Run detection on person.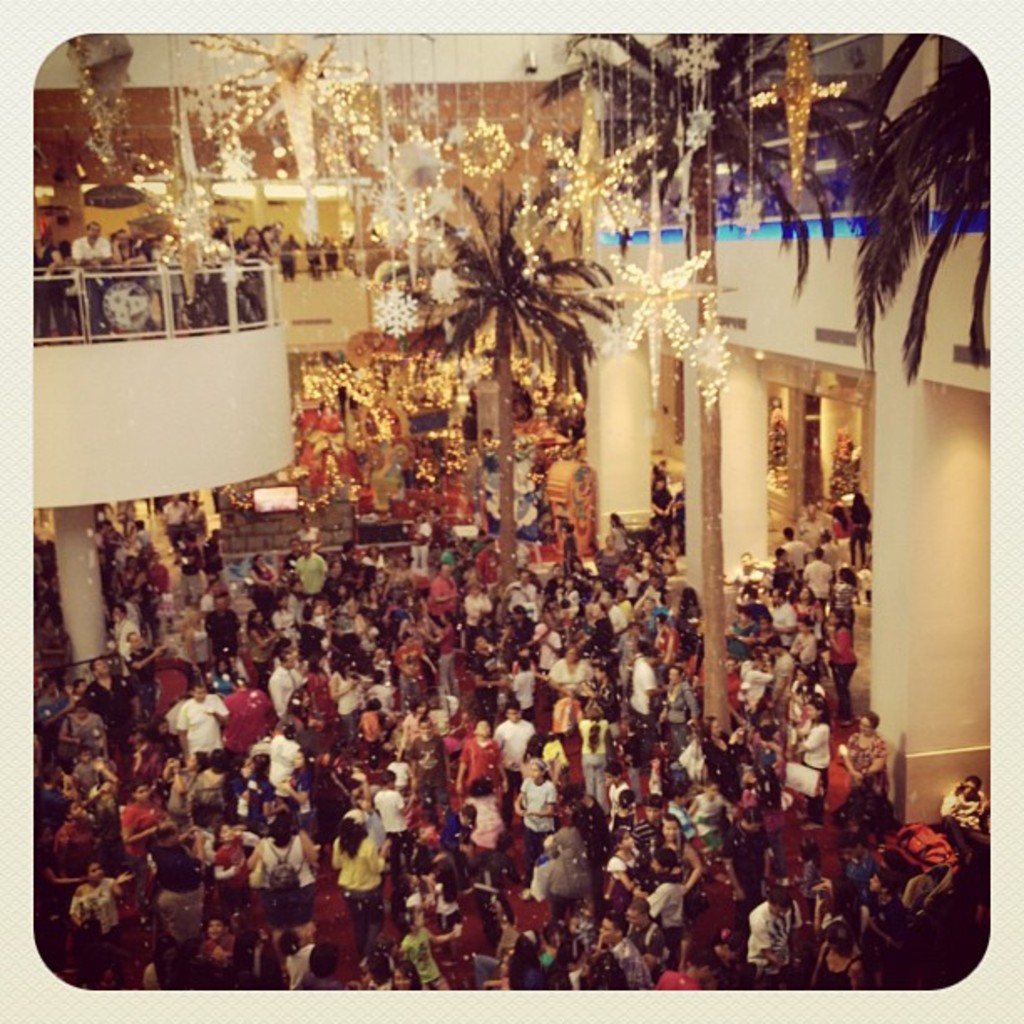
Result: <box>845,490,875,562</box>.
